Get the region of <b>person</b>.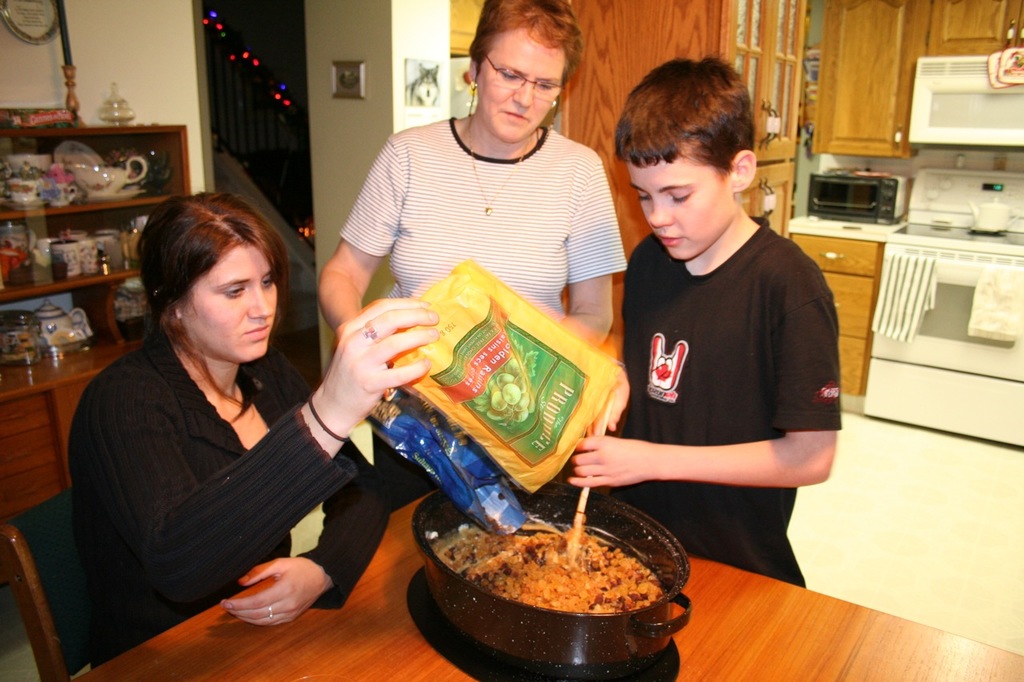
left=563, top=47, right=845, bottom=586.
